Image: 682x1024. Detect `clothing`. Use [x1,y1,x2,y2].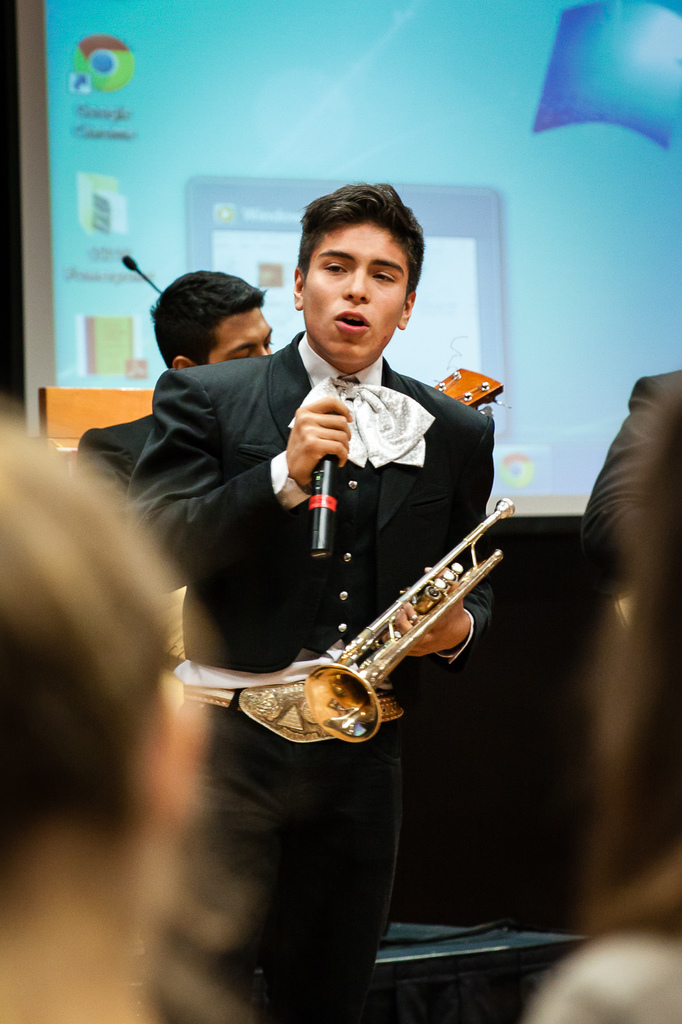
[120,308,458,768].
